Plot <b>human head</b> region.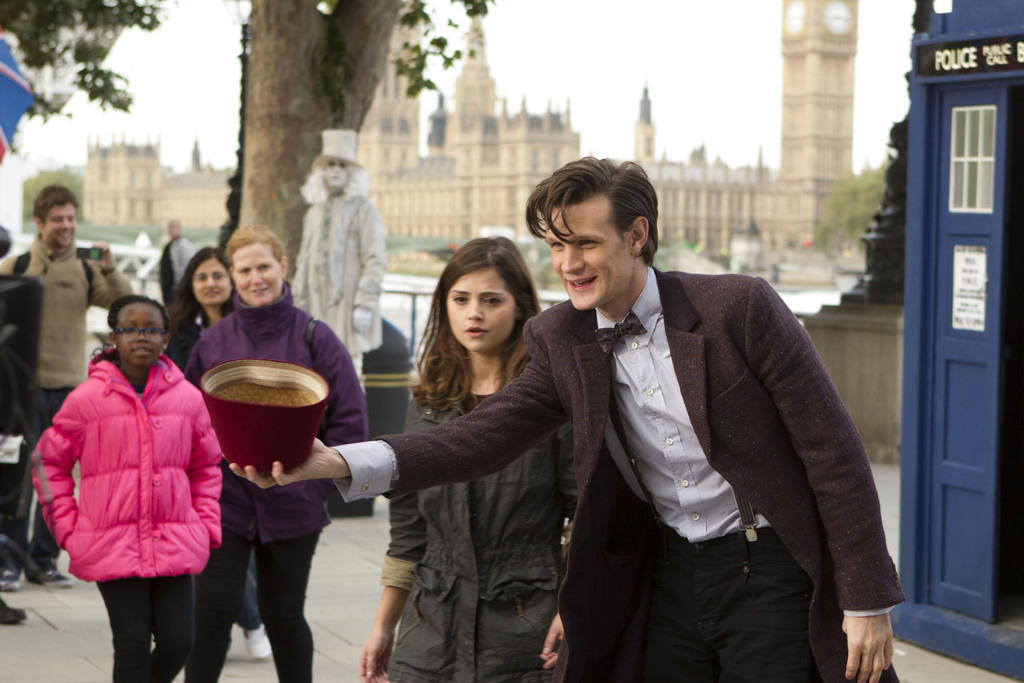
Plotted at BBox(104, 292, 170, 367).
